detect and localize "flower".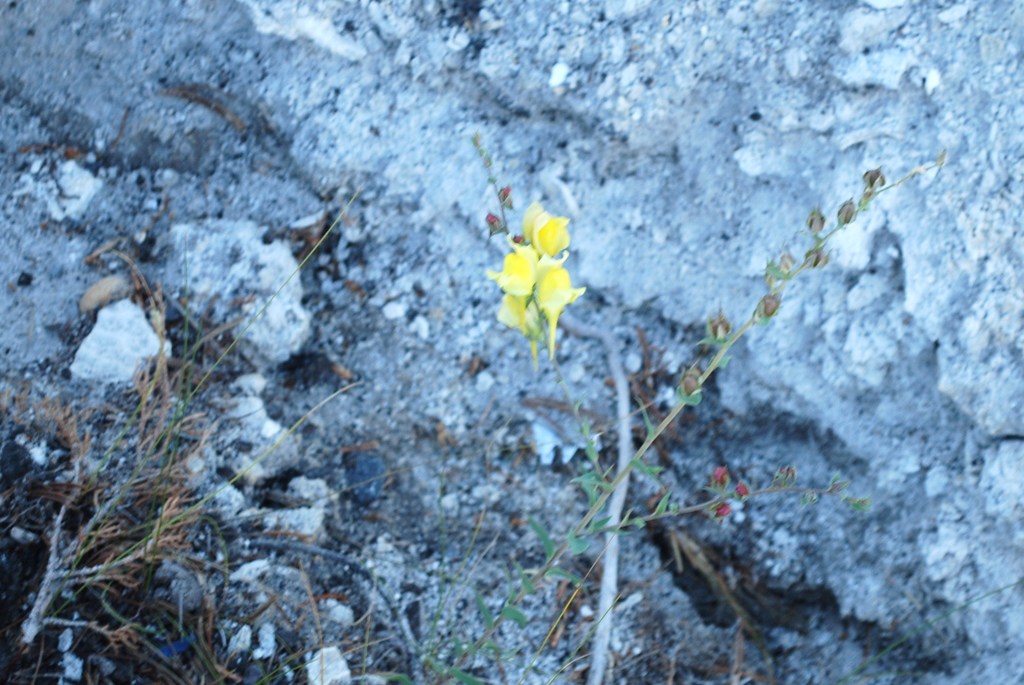
Localized at box=[516, 207, 559, 247].
